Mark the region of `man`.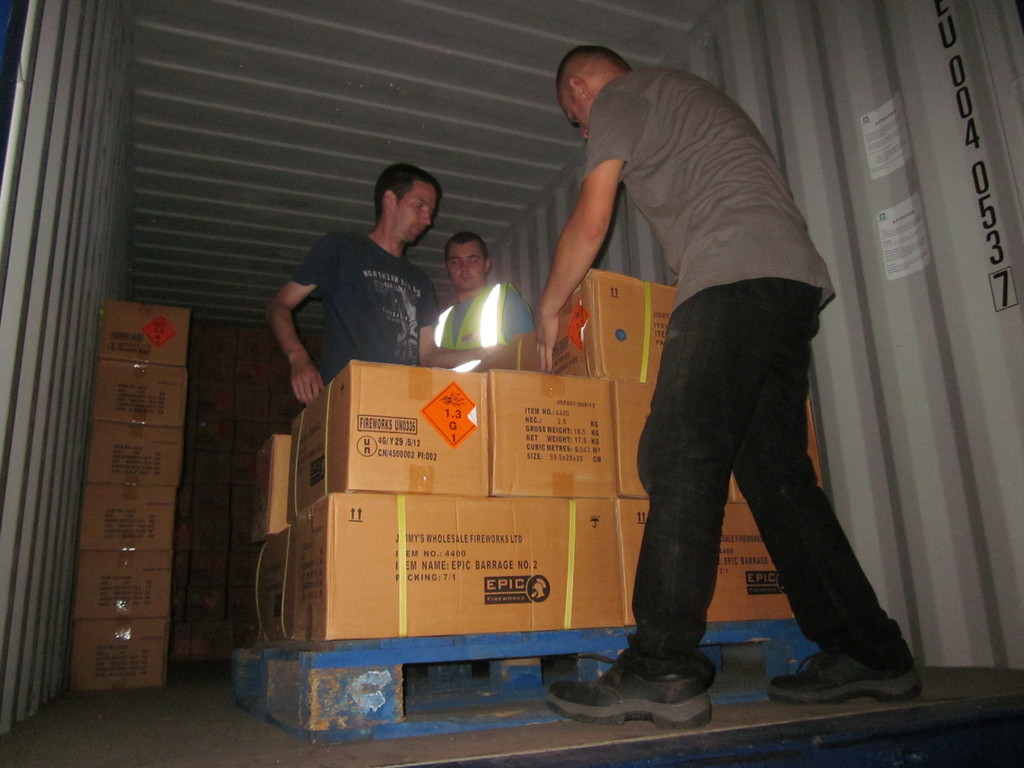
Region: left=531, top=44, right=925, bottom=732.
